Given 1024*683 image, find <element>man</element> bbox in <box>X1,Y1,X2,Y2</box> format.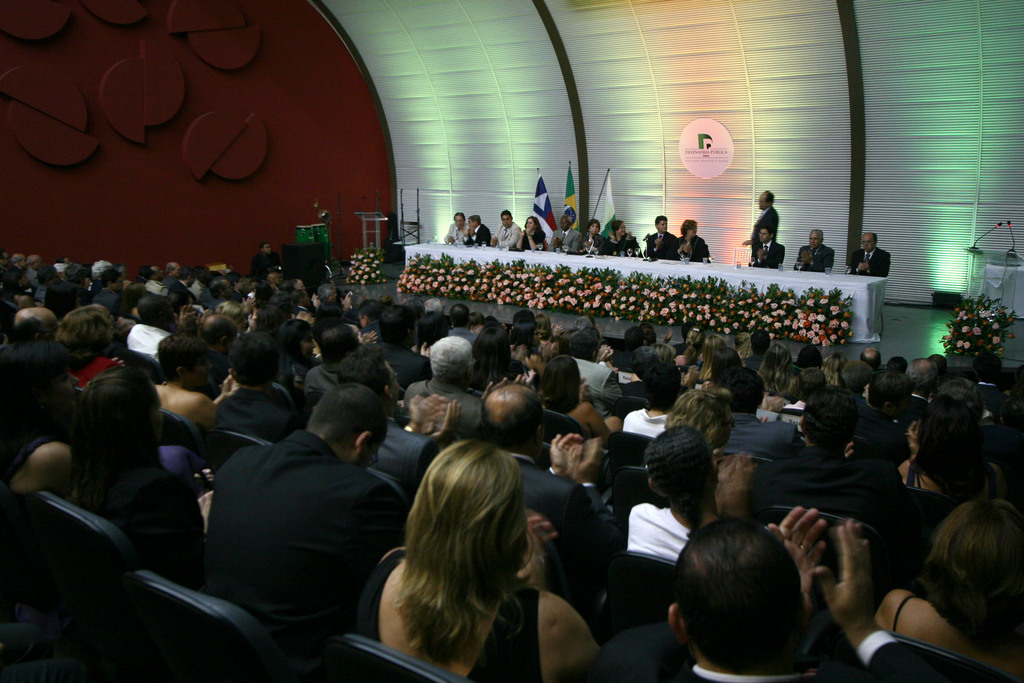
<box>447,303,480,347</box>.
